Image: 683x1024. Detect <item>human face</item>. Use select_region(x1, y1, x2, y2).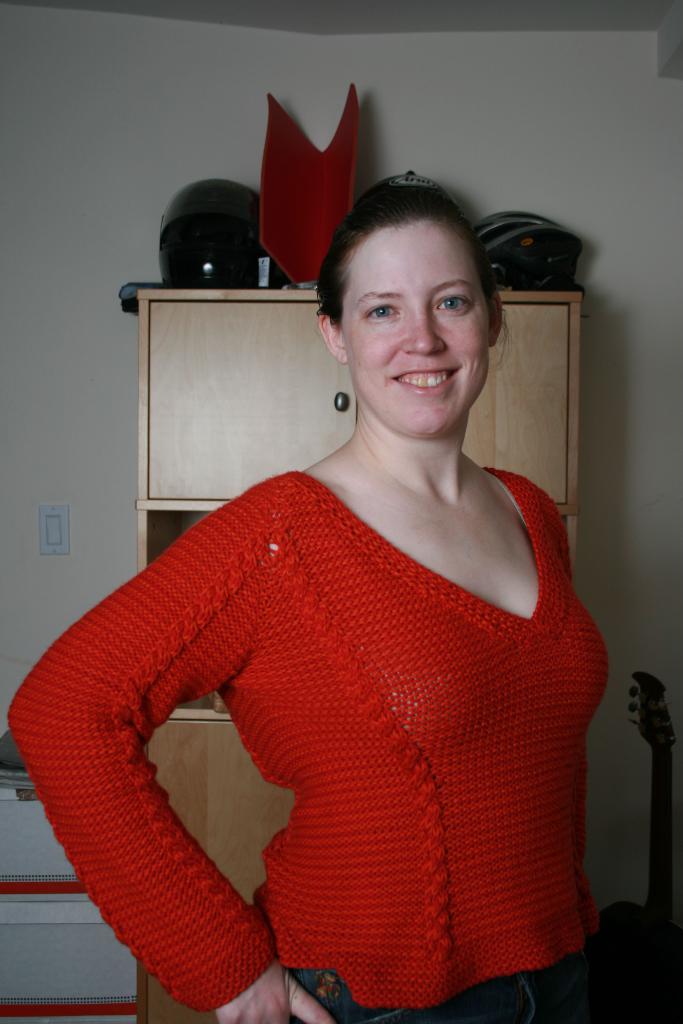
select_region(341, 218, 490, 438).
